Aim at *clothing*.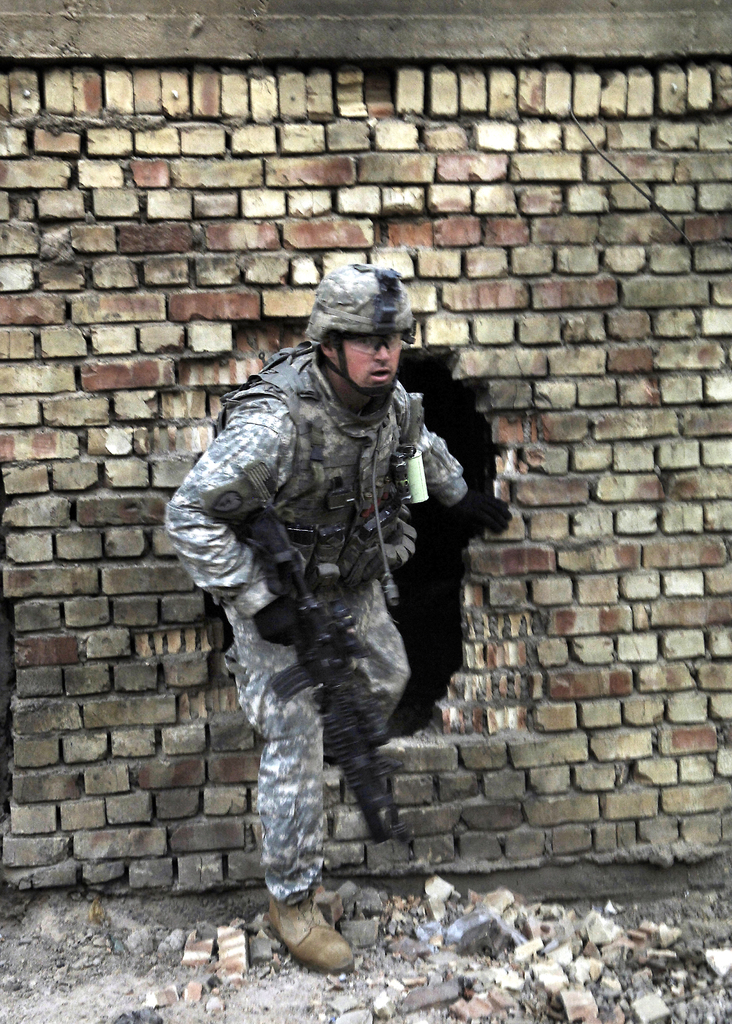
Aimed at 165, 380, 478, 893.
